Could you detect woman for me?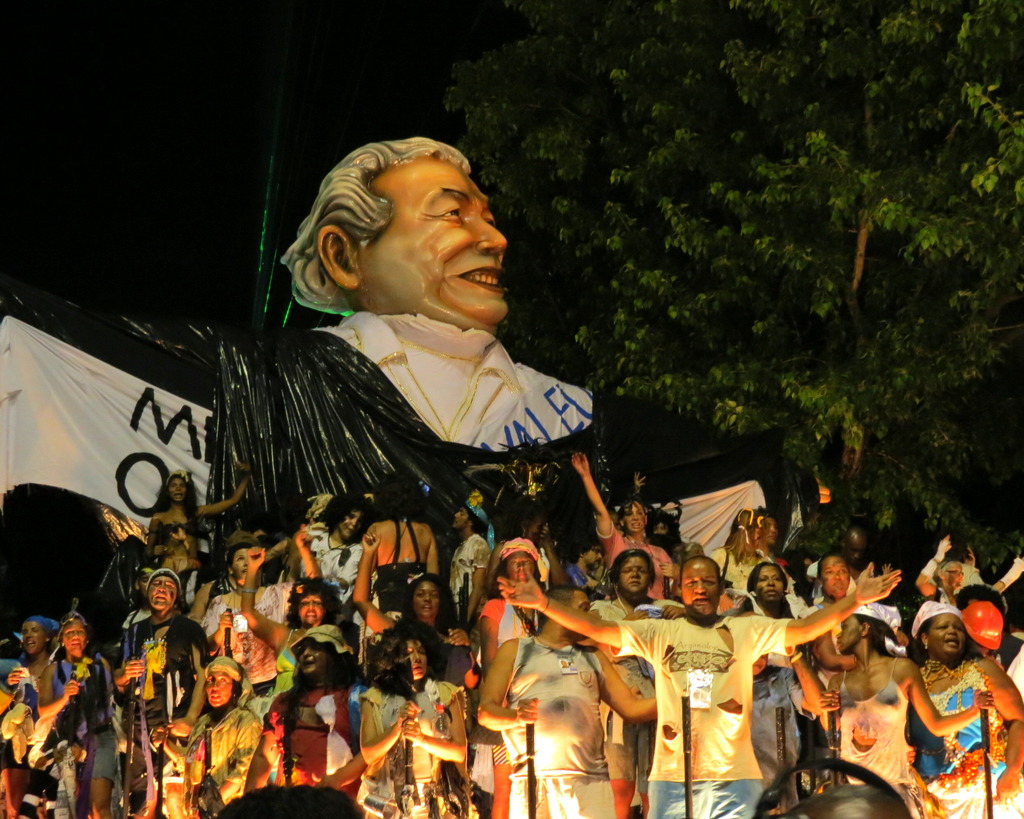
Detection result: Rect(819, 546, 851, 613).
